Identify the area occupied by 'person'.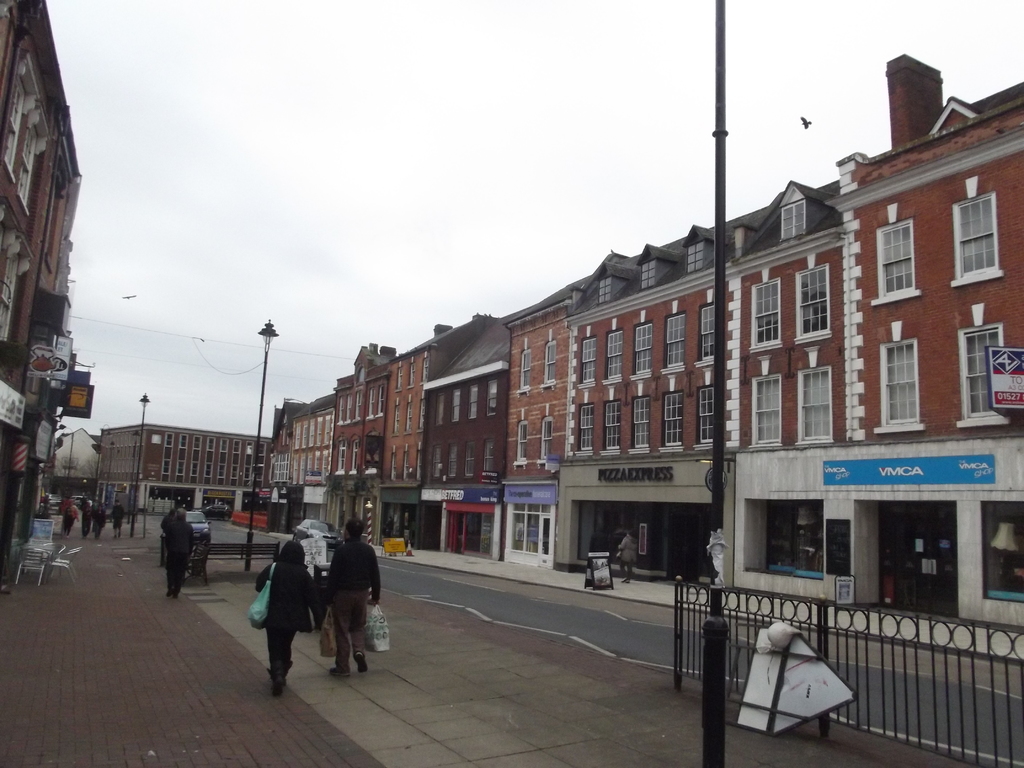
Area: (159, 509, 189, 598).
